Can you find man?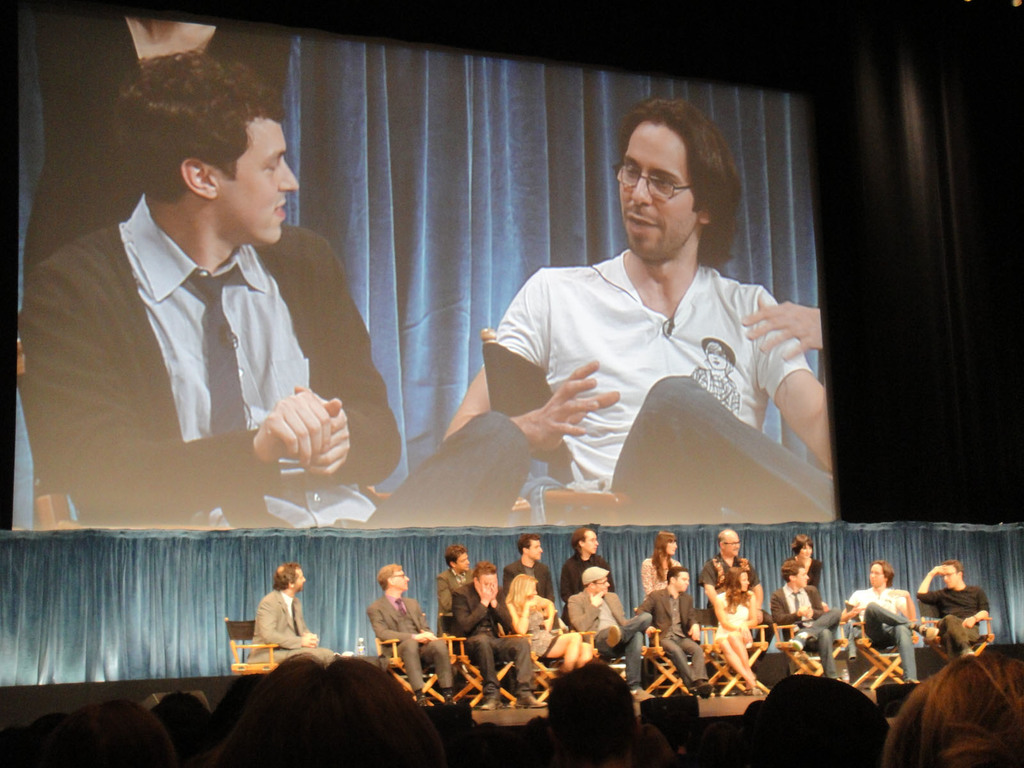
Yes, bounding box: x1=700, y1=527, x2=764, y2=616.
